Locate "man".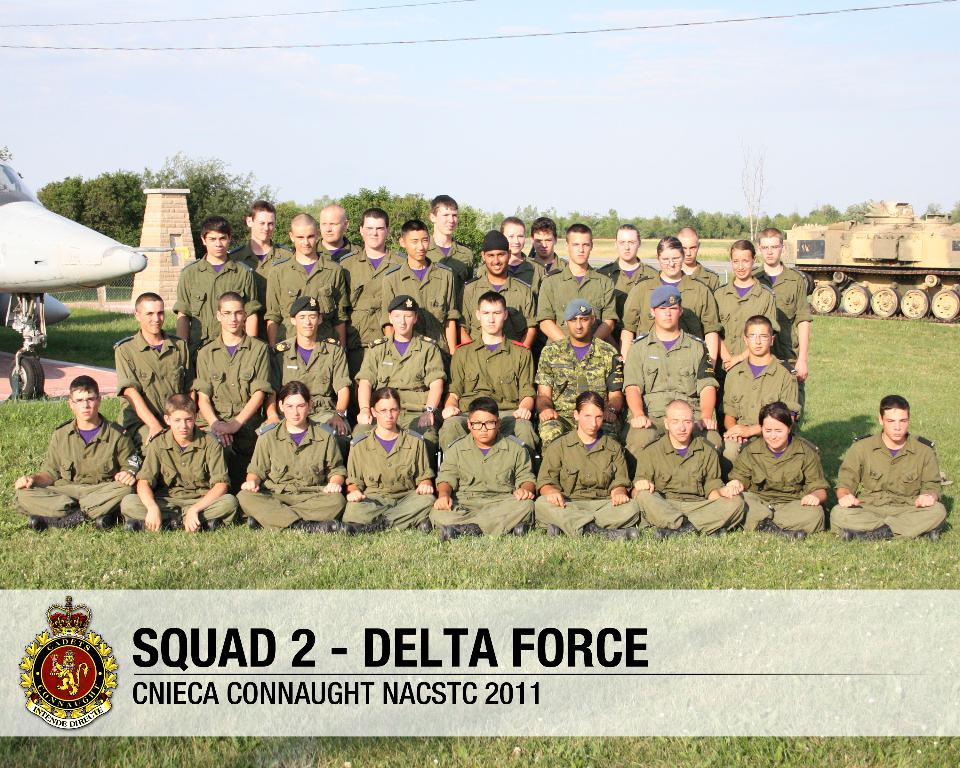
Bounding box: x1=362, y1=223, x2=456, y2=368.
